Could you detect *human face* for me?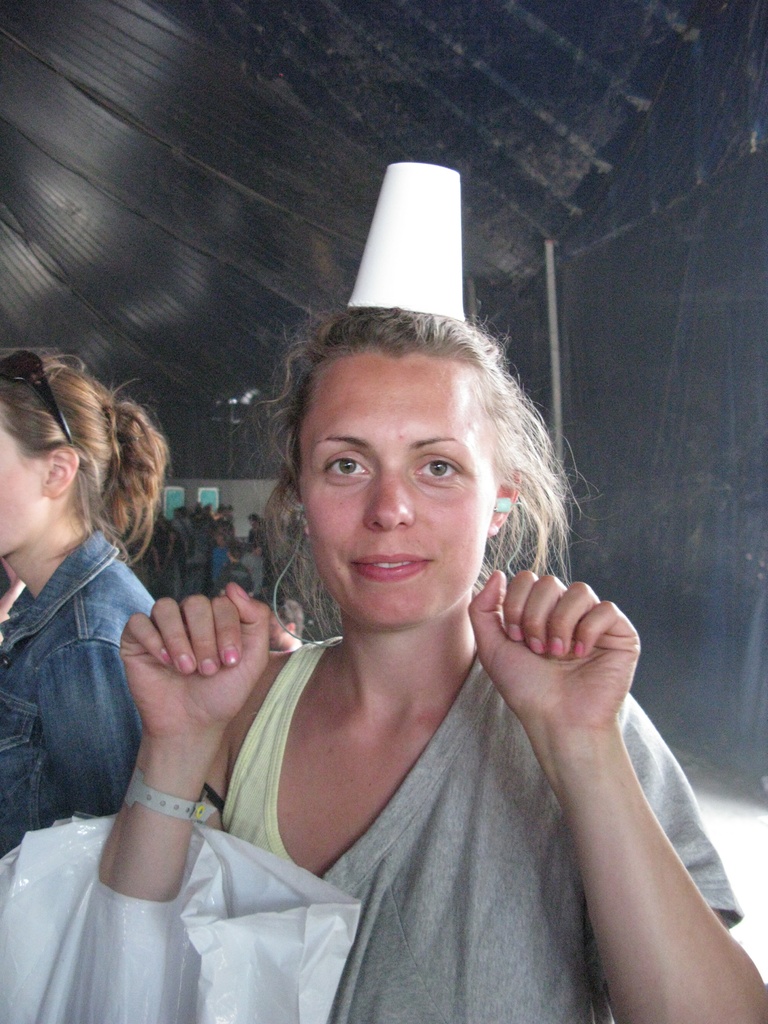
Detection result: {"left": 0, "top": 420, "right": 49, "bottom": 557}.
